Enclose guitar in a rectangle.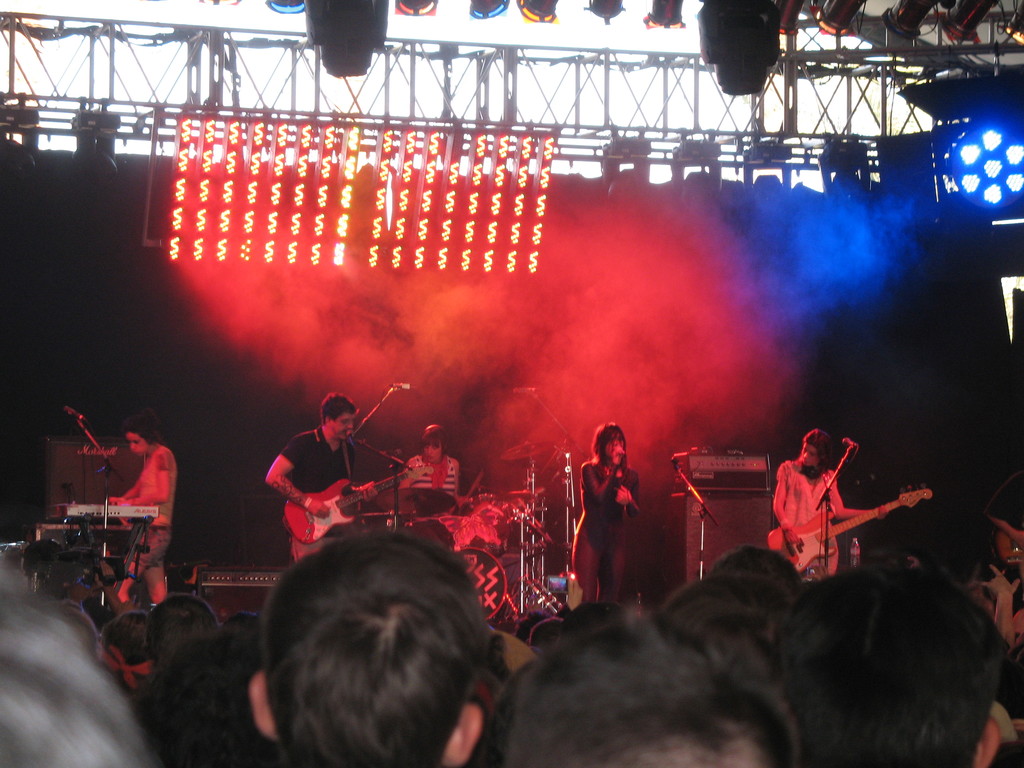
x1=763 y1=498 x2=943 y2=573.
